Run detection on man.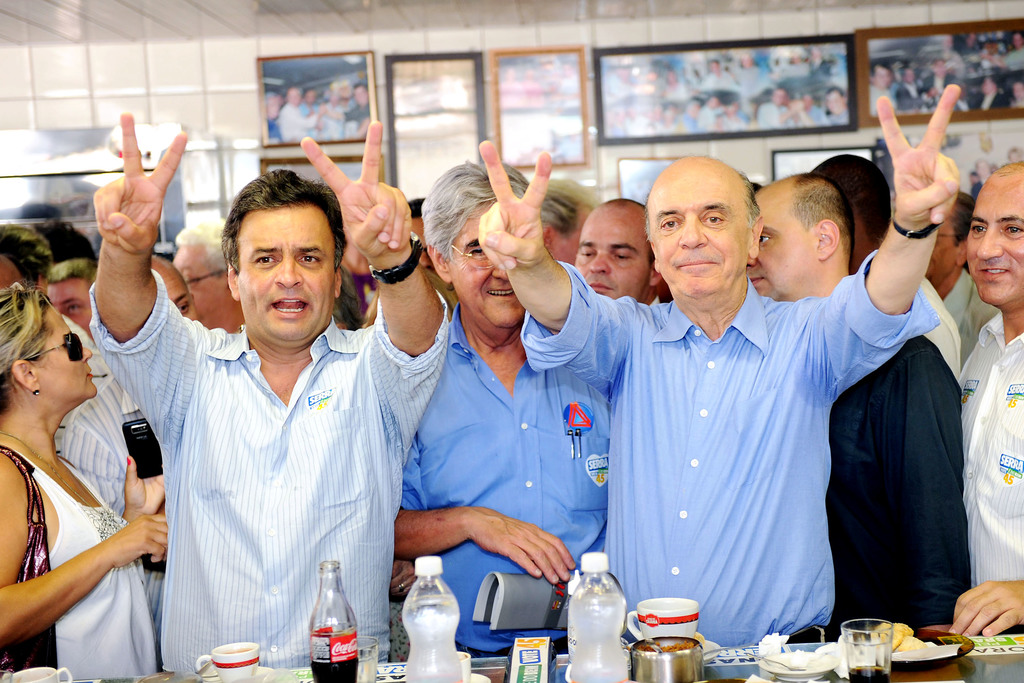
Result: pyautogui.locateOnScreen(536, 176, 594, 267).
